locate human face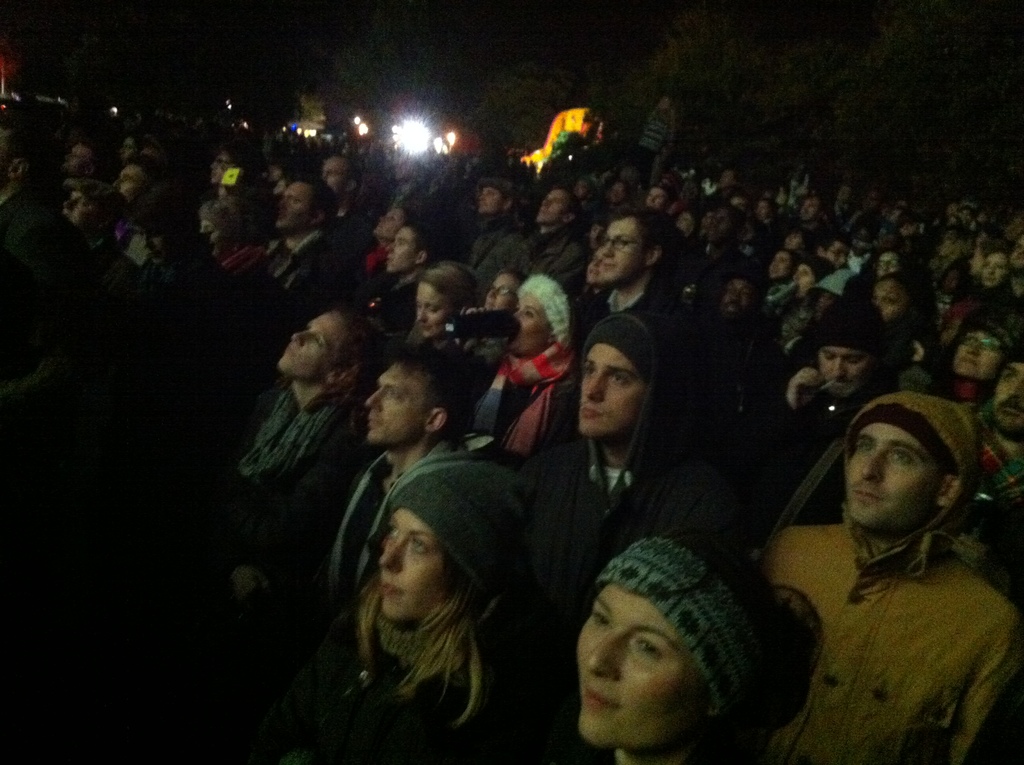
{"left": 483, "top": 276, "right": 520, "bottom": 319}
